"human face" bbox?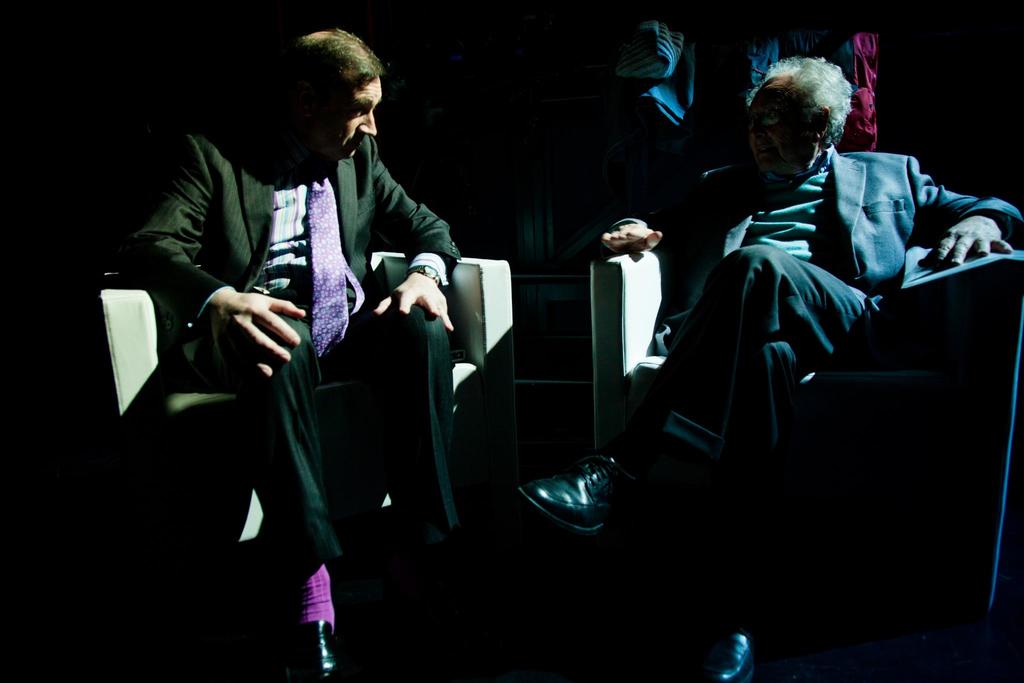
<region>341, 79, 378, 156</region>
